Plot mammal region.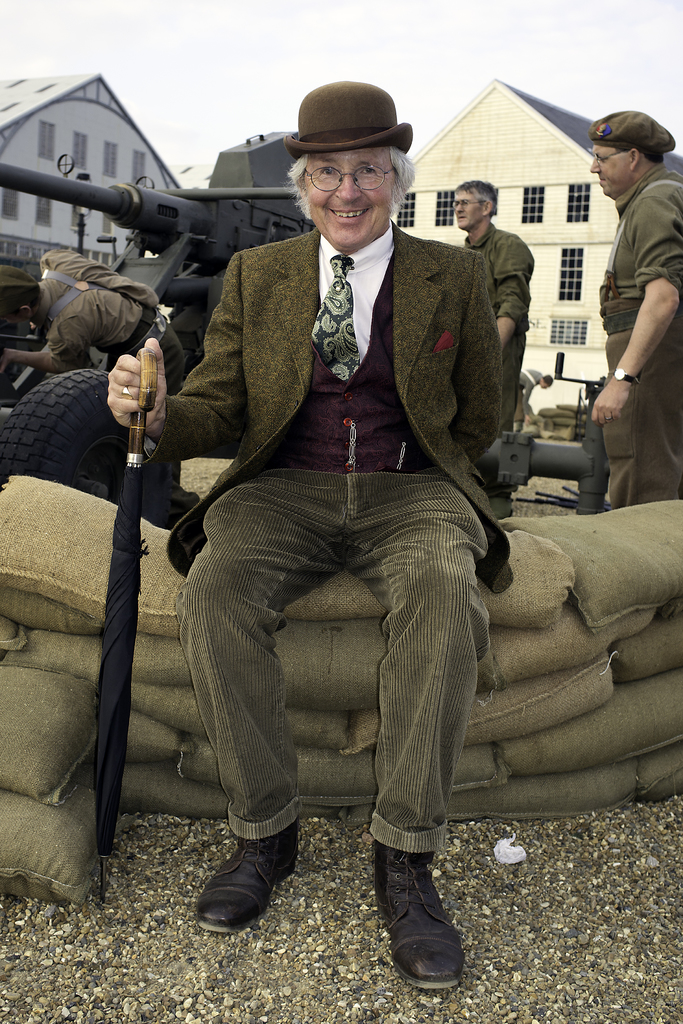
Plotted at (120, 133, 559, 922).
